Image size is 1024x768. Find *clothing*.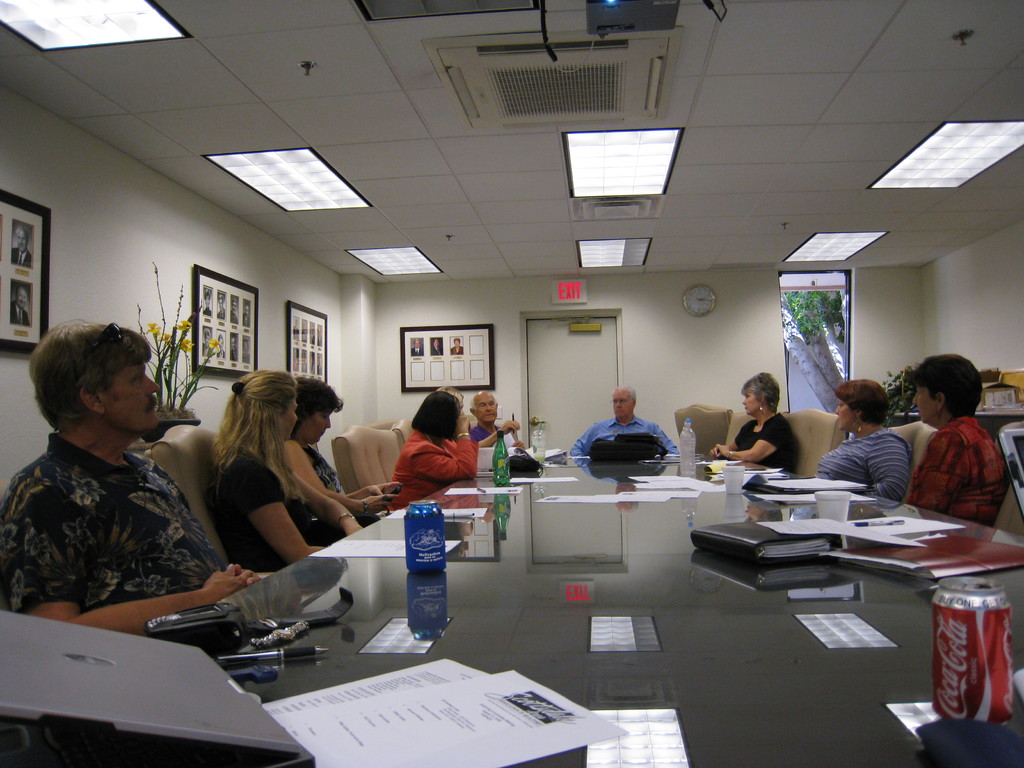
region(908, 415, 1003, 522).
